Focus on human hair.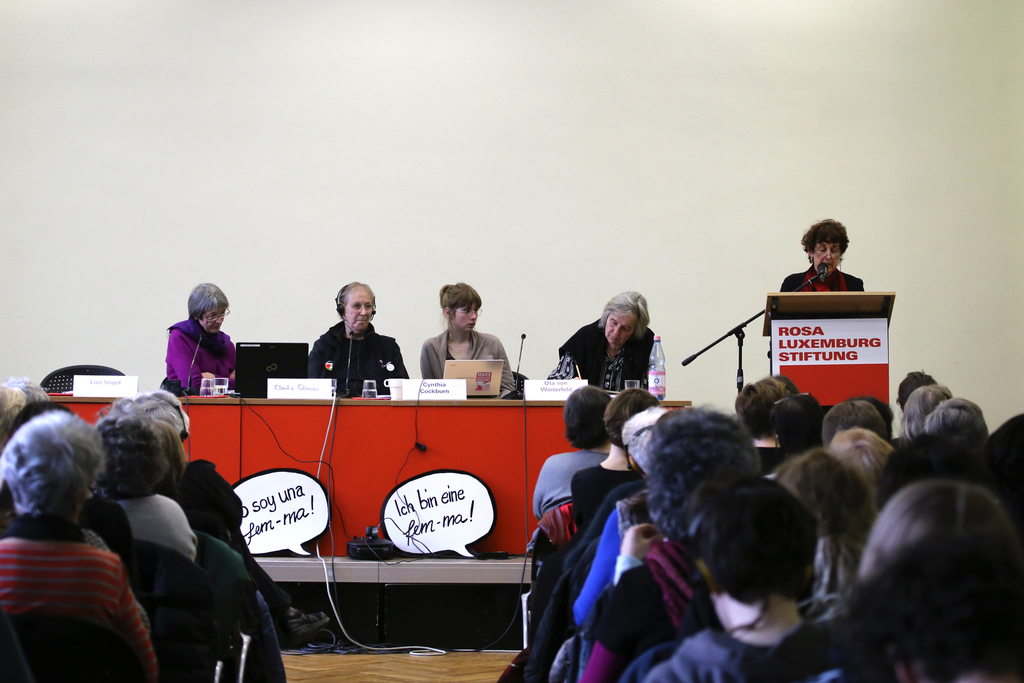
Focused at left=435, top=282, right=483, bottom=320.
